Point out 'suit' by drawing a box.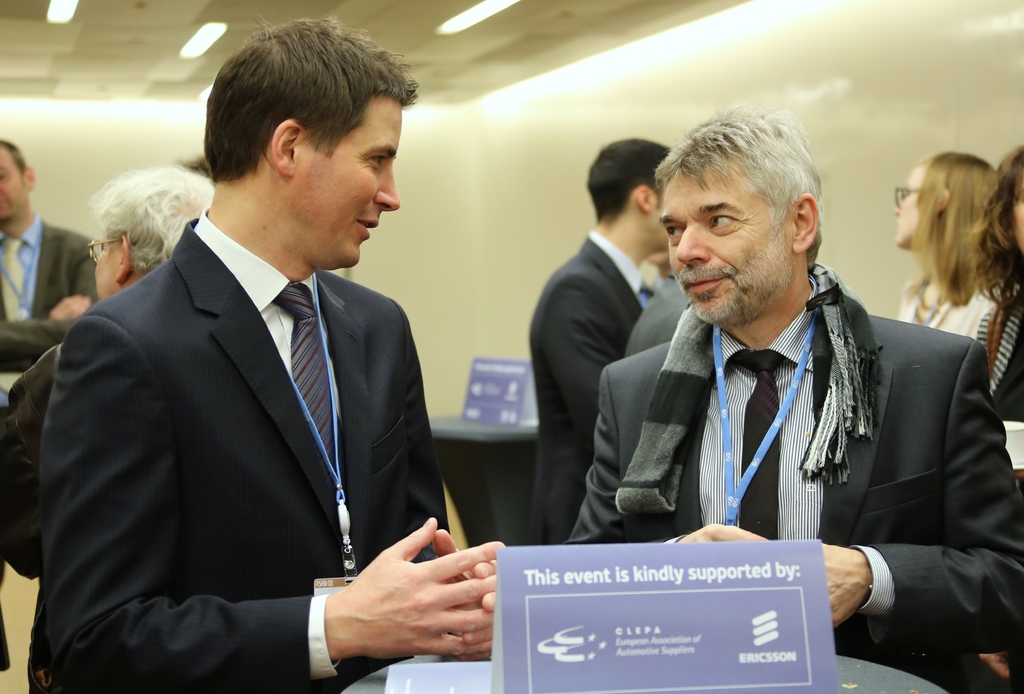
<region>566, 275, 1023, 693</region>.
